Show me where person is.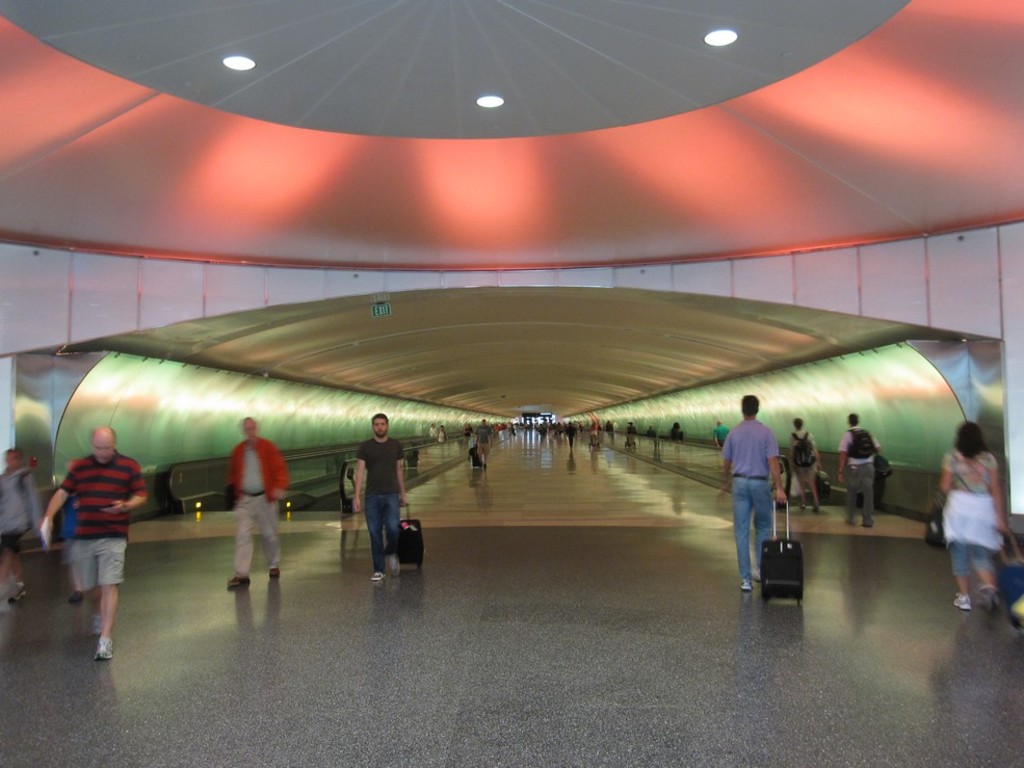
person is at bbox=(349, 411, 408, 586).
